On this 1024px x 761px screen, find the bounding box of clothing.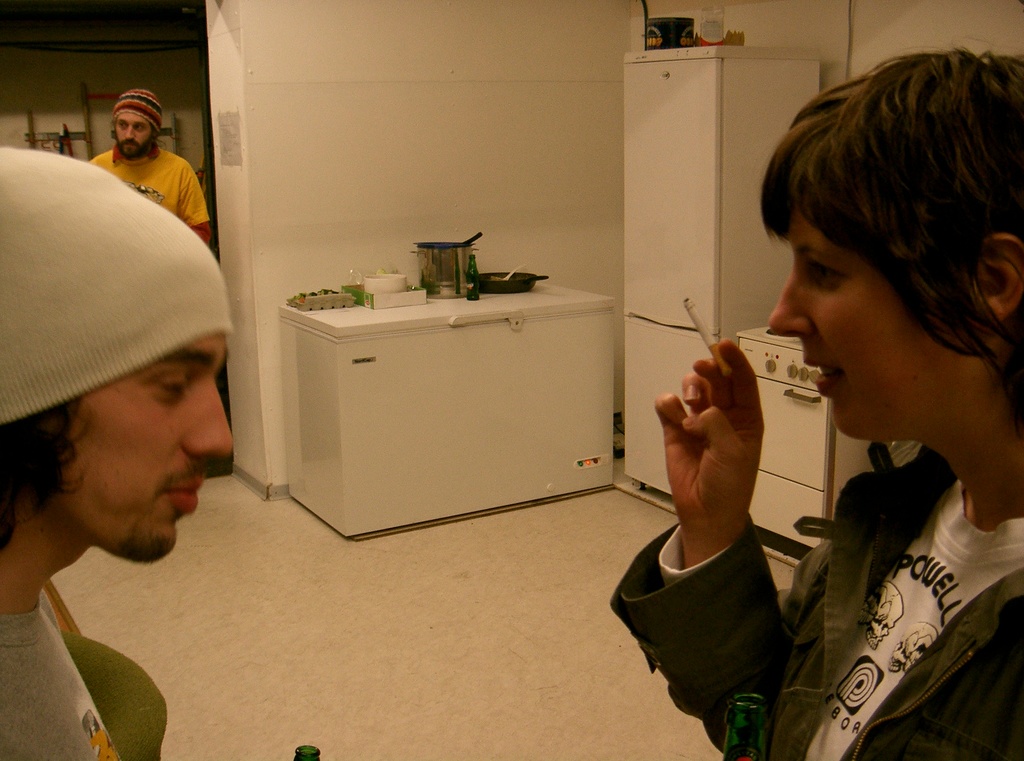
Bounding box: 92, 144, 212, 245.
